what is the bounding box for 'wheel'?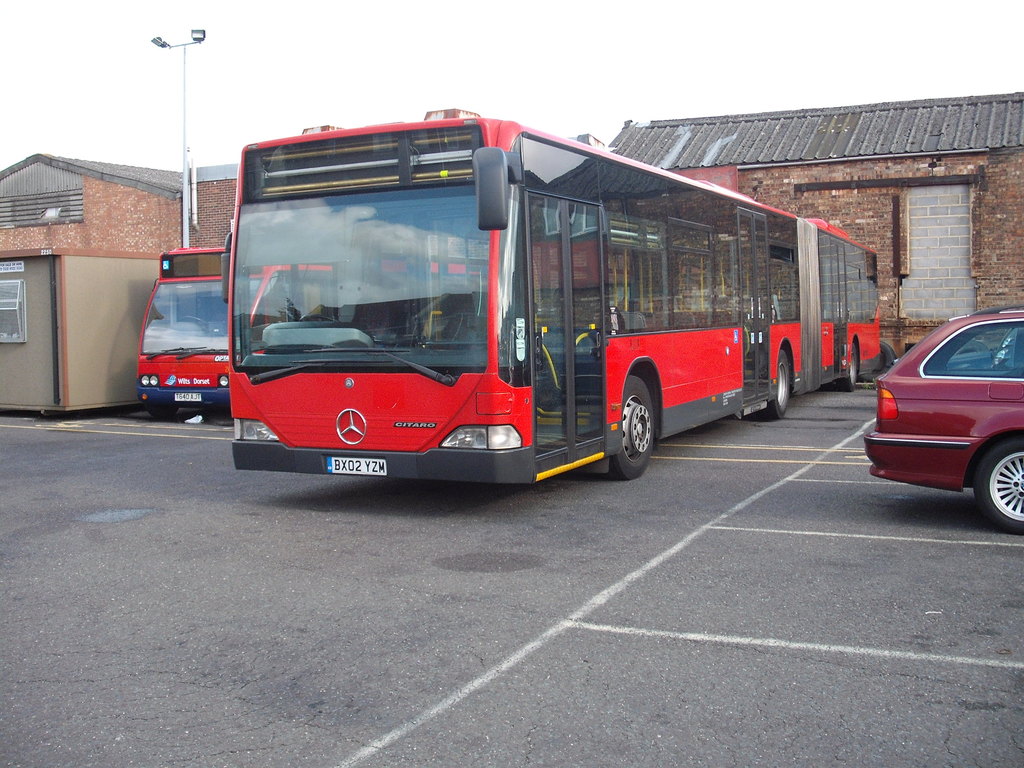
[300, 312, 339, 324].
